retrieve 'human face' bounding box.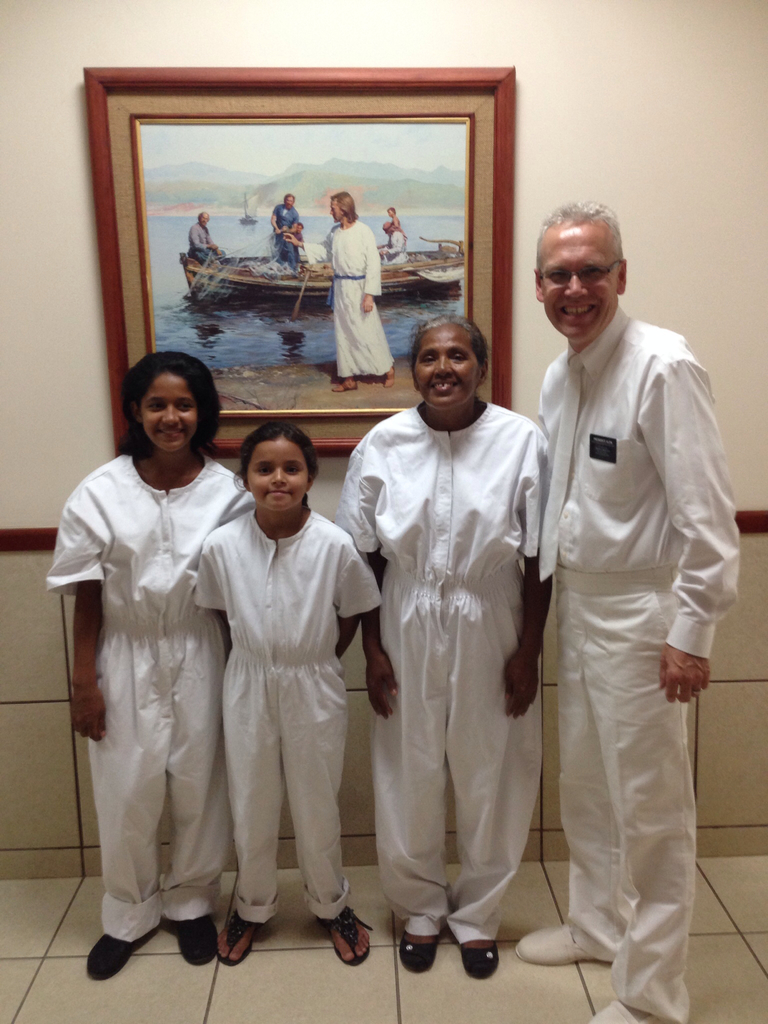
Bounding box: crop(131, 368, 195, 454).
